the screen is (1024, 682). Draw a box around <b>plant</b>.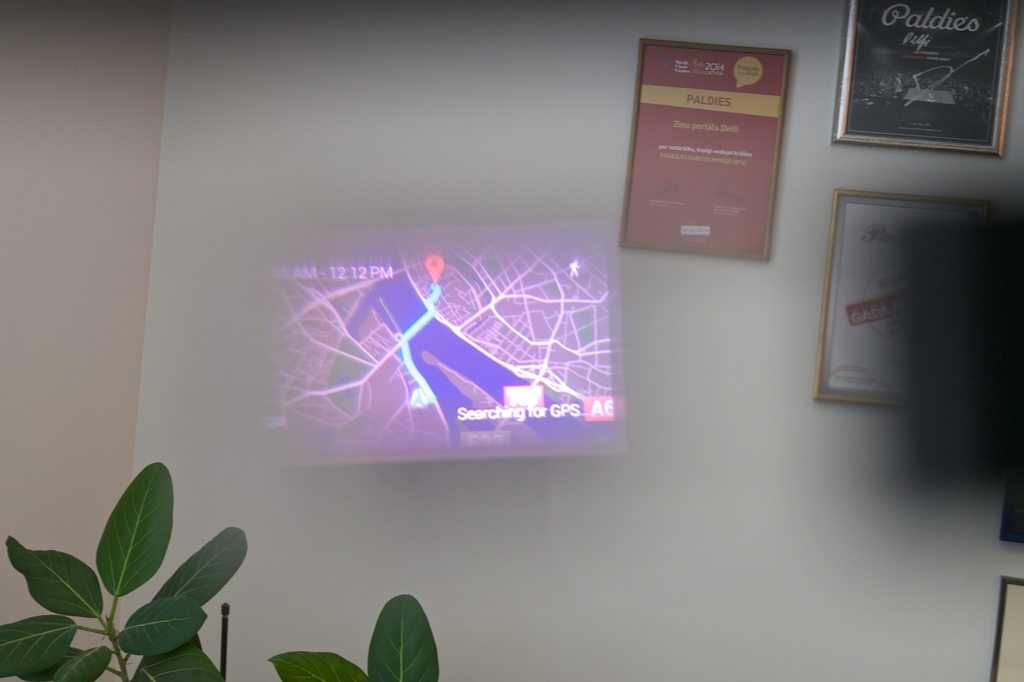
select_region(0, 469, 248, 679).
